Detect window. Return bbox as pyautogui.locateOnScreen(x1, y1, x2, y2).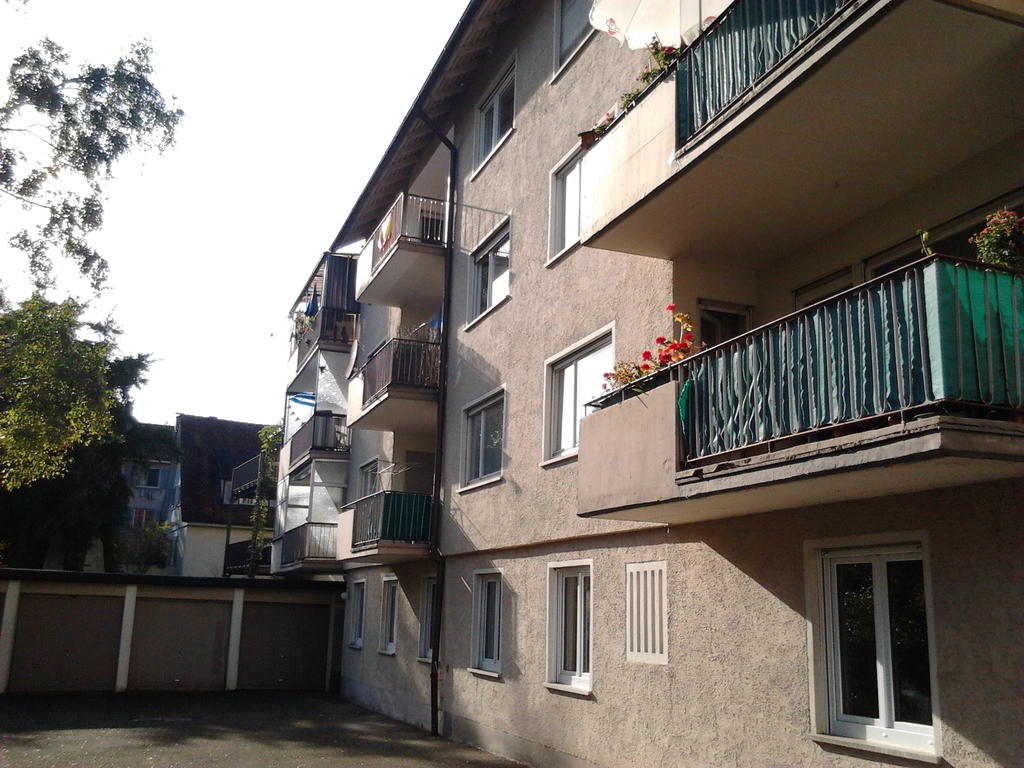
pyautogui.locateOnScreen(543, 325, 620, 464).
